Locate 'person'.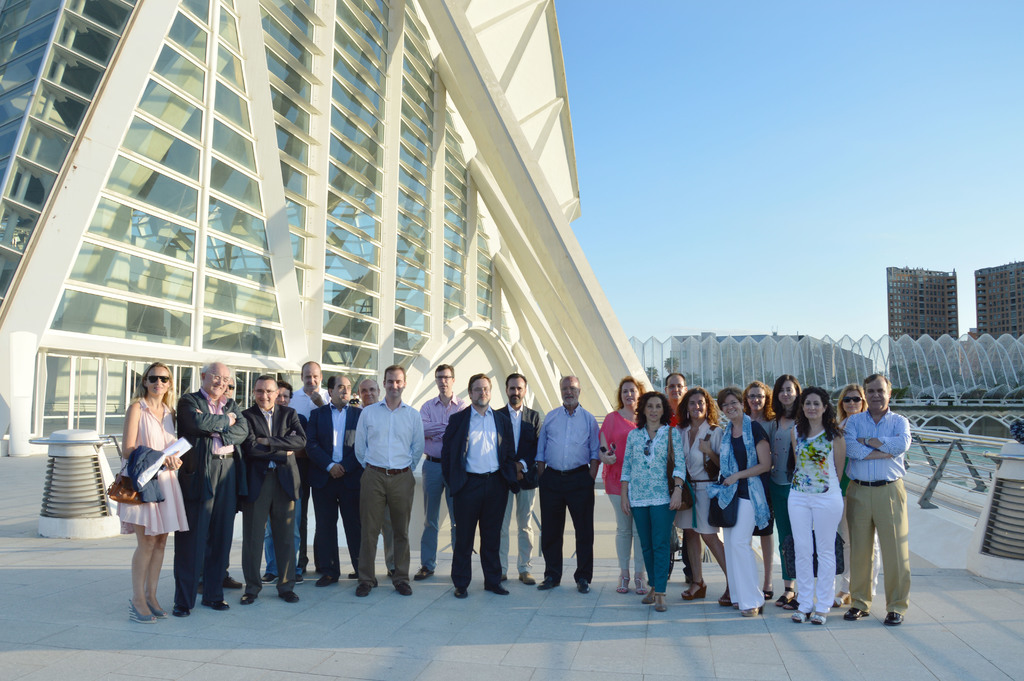
Bounding box: rect(414, 359, 469, 571).
